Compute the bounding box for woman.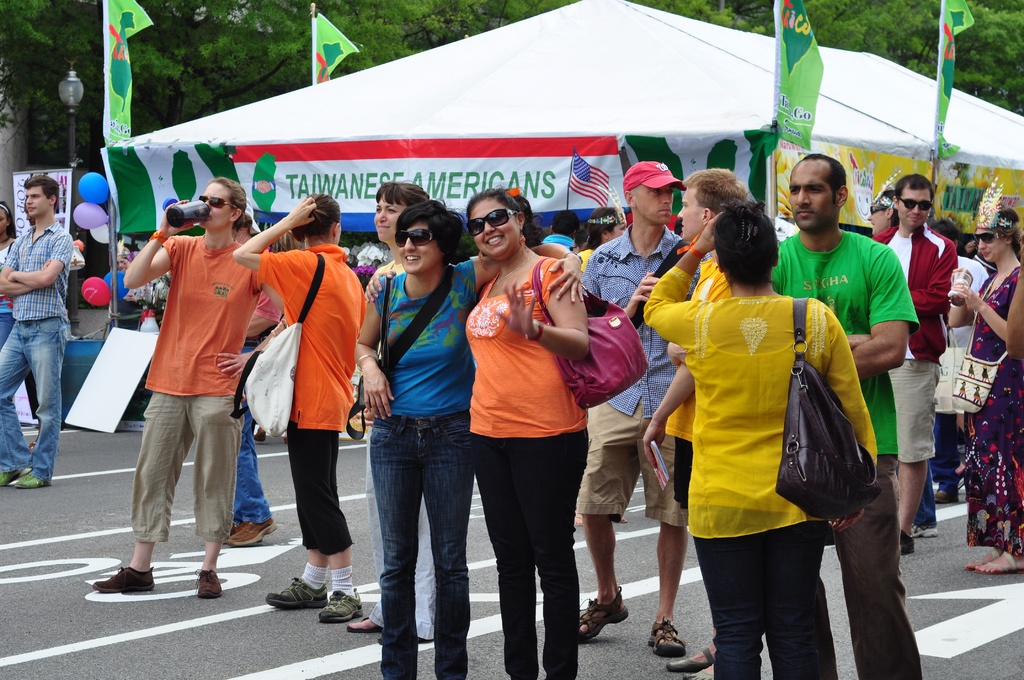
{"x1": 86, "y1": 177, "x2": 287, "y2": 595}.
